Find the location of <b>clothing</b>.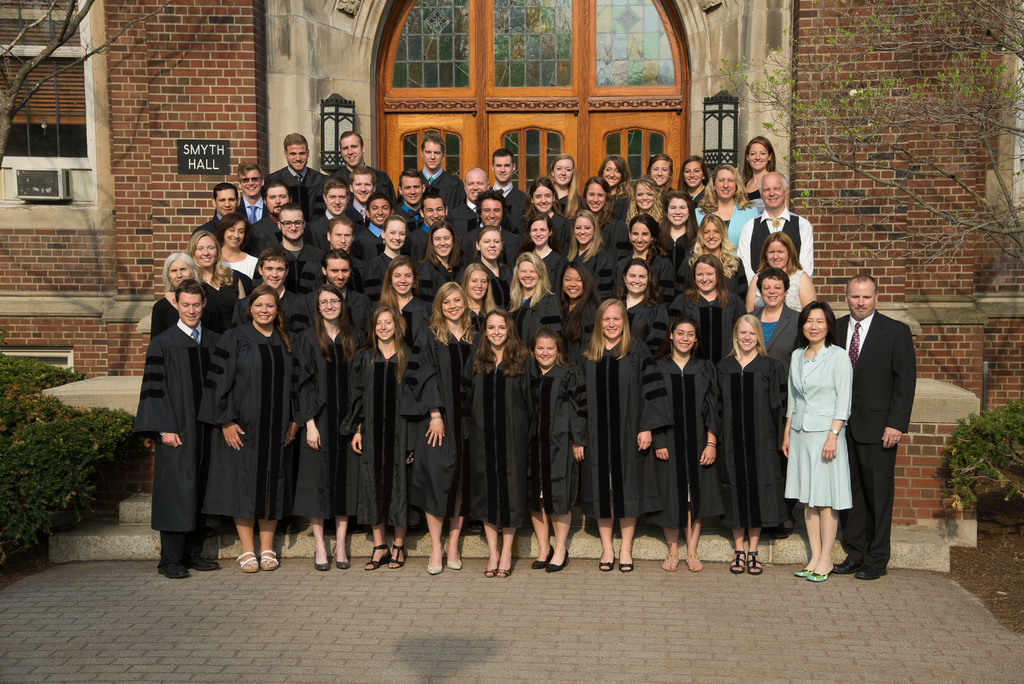
Location: select_region(529, 253, 568, 289).
